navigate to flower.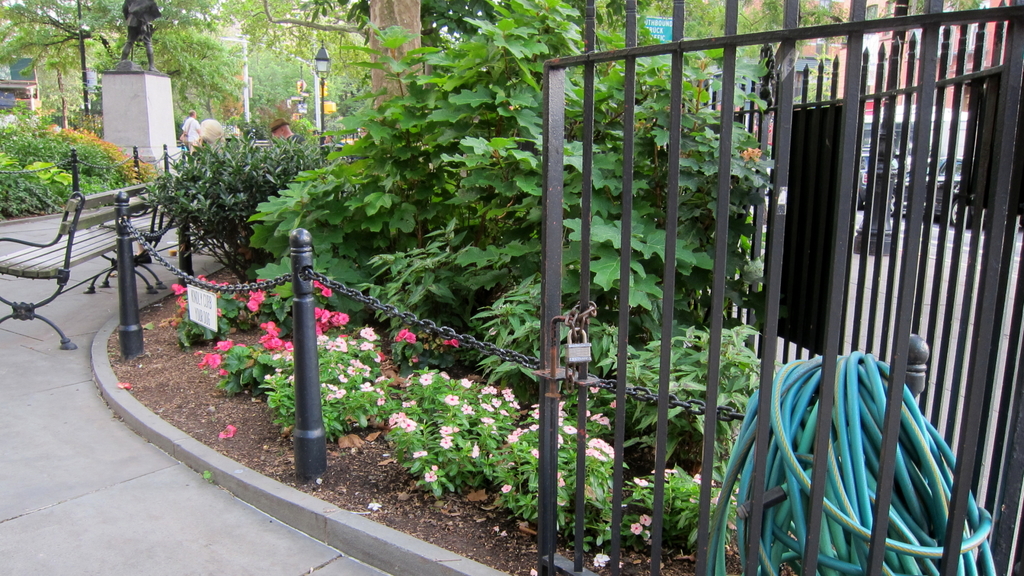
Navigation target: <bbox>458, 404, 477, 417</bbox>.
